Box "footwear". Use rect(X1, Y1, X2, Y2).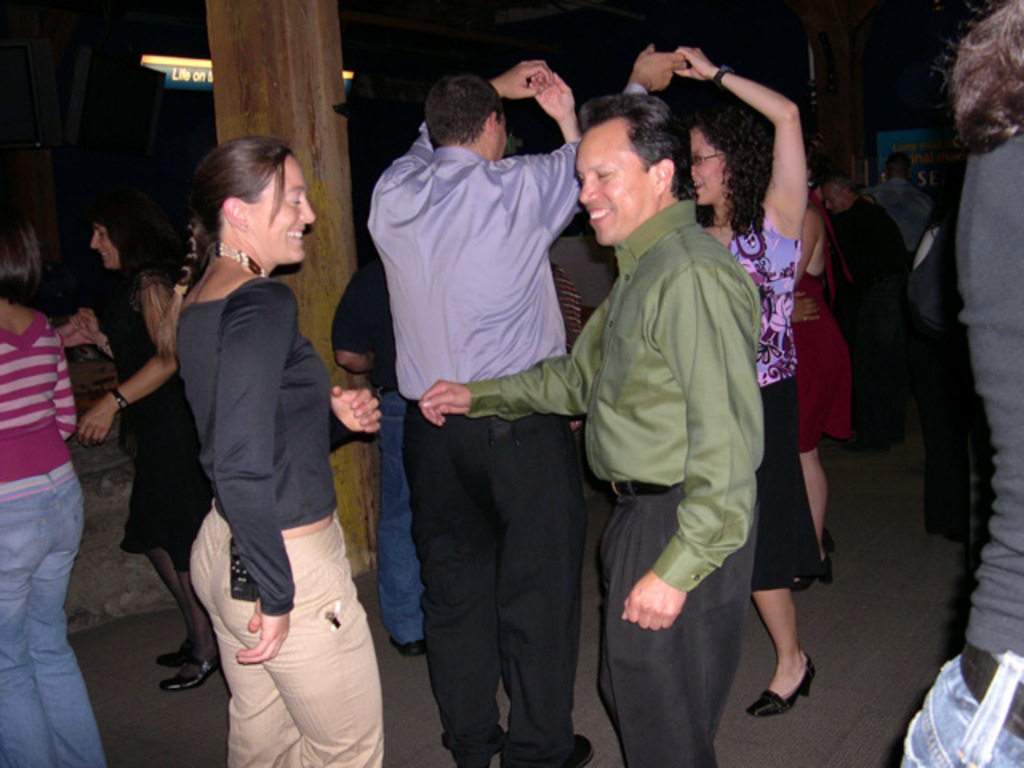
rect(387, 632, 424, 658).
